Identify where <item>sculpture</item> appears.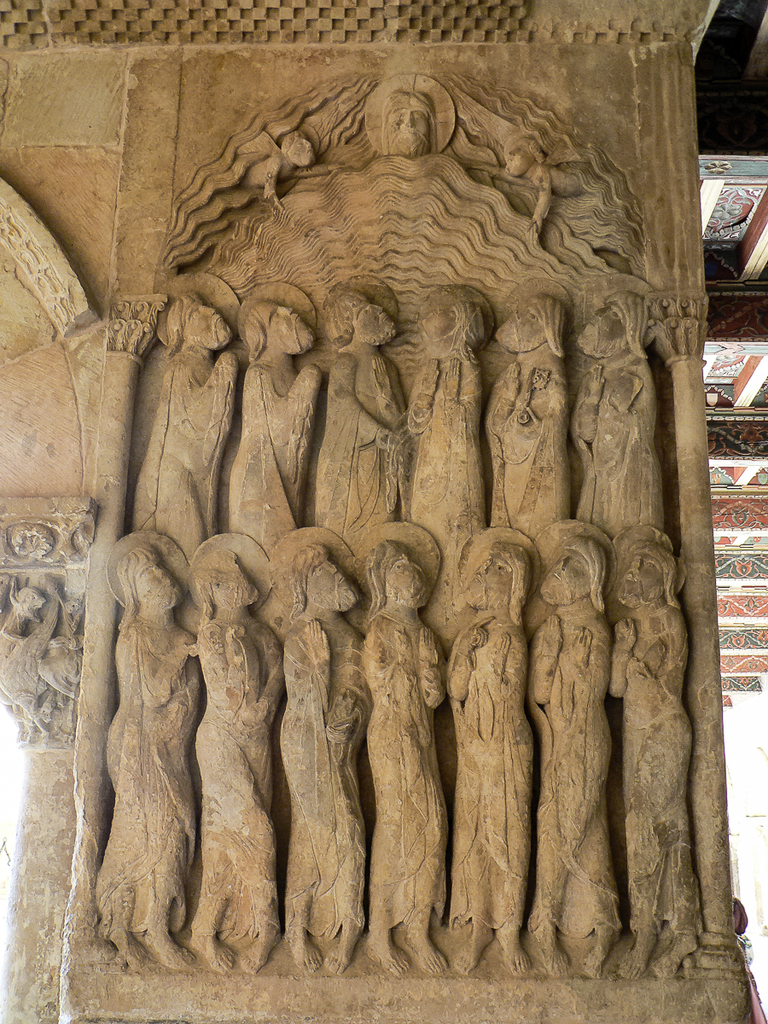
Appears at (x1=406, y1=296, x2=496, y2=543).
